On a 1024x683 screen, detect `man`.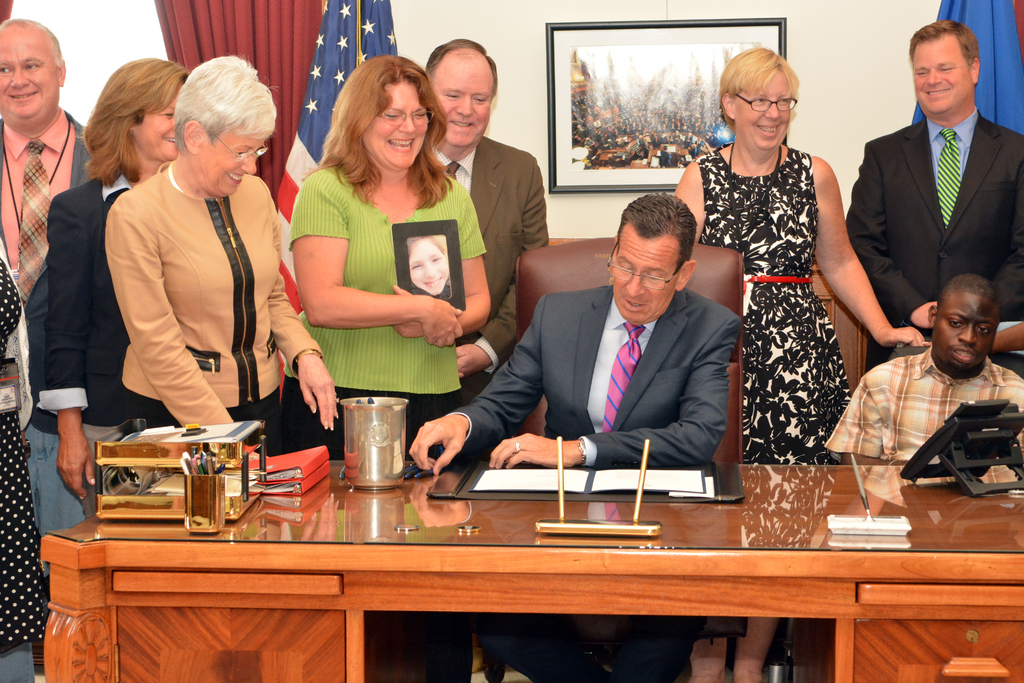
(left=819, top=272, right=1023, bottom=479).
